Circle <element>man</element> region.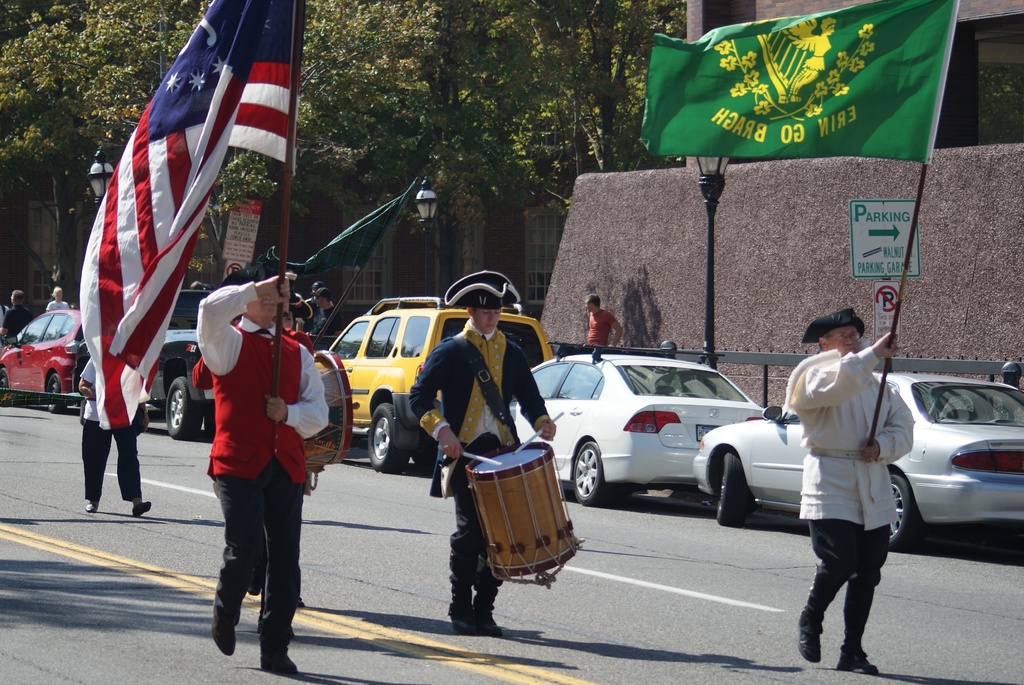
Region: rect(582, 286, 632, 357).
